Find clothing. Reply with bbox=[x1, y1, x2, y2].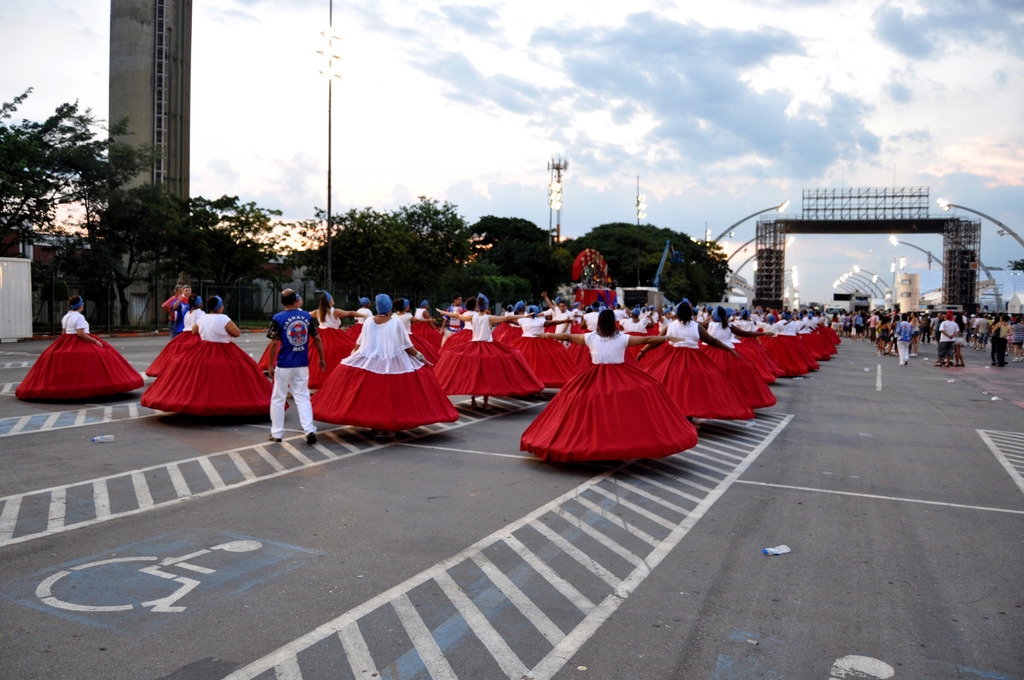
bbox=[520, 327, 698, 455].
